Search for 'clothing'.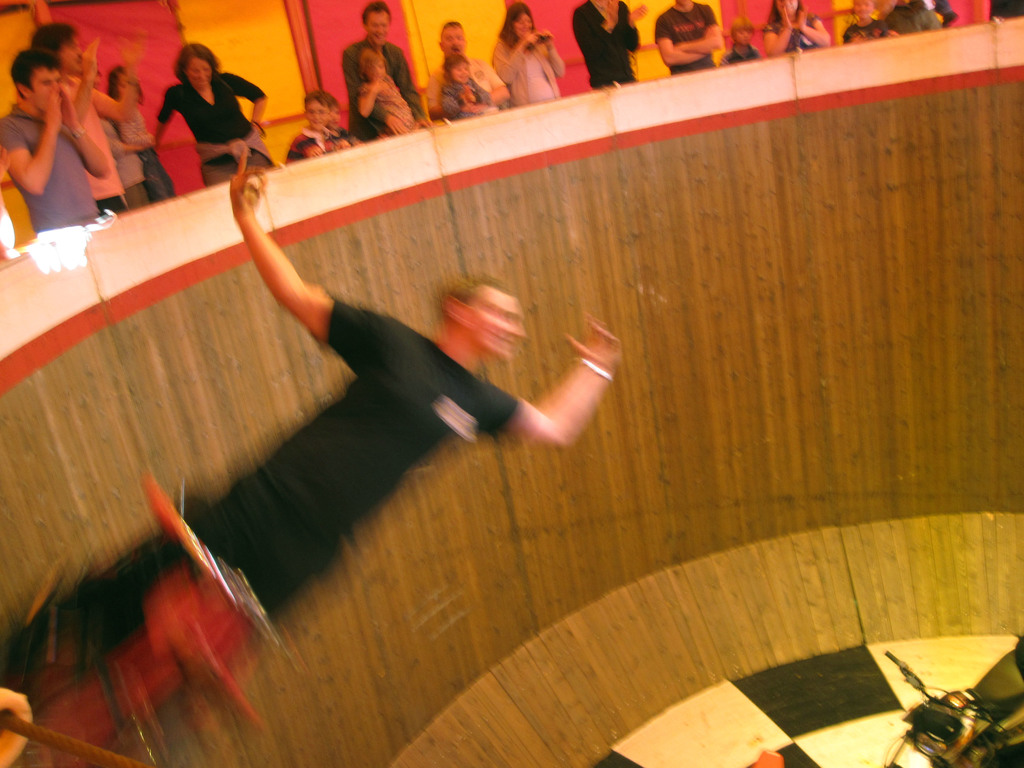
Found at [65, 99, 120, 211].
